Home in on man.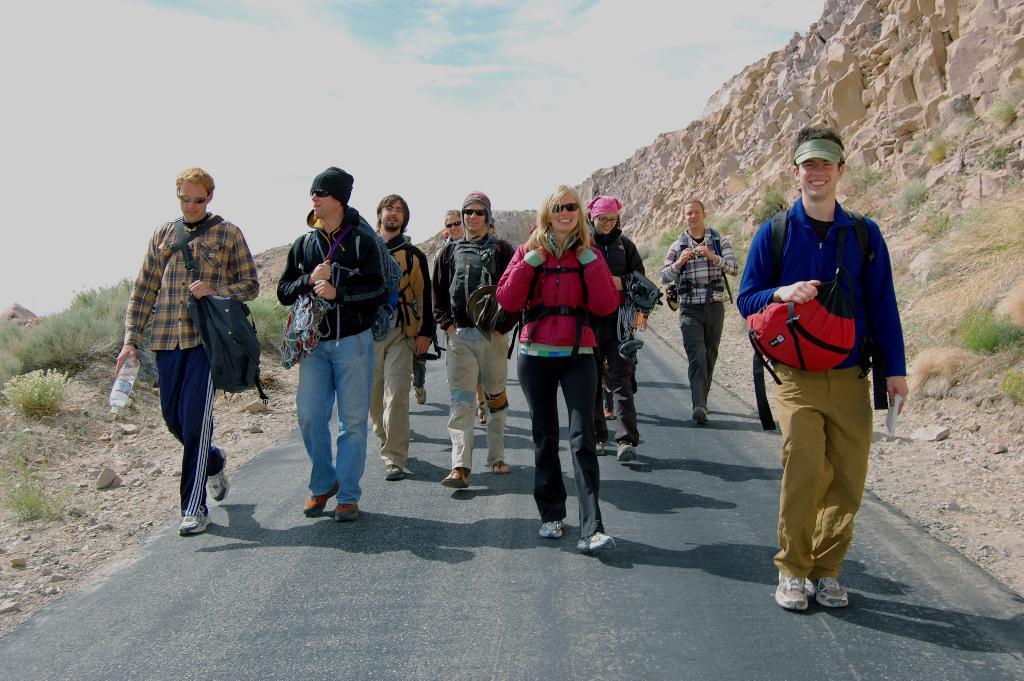
Homed in at bbox(418, 179, 523, 502).
